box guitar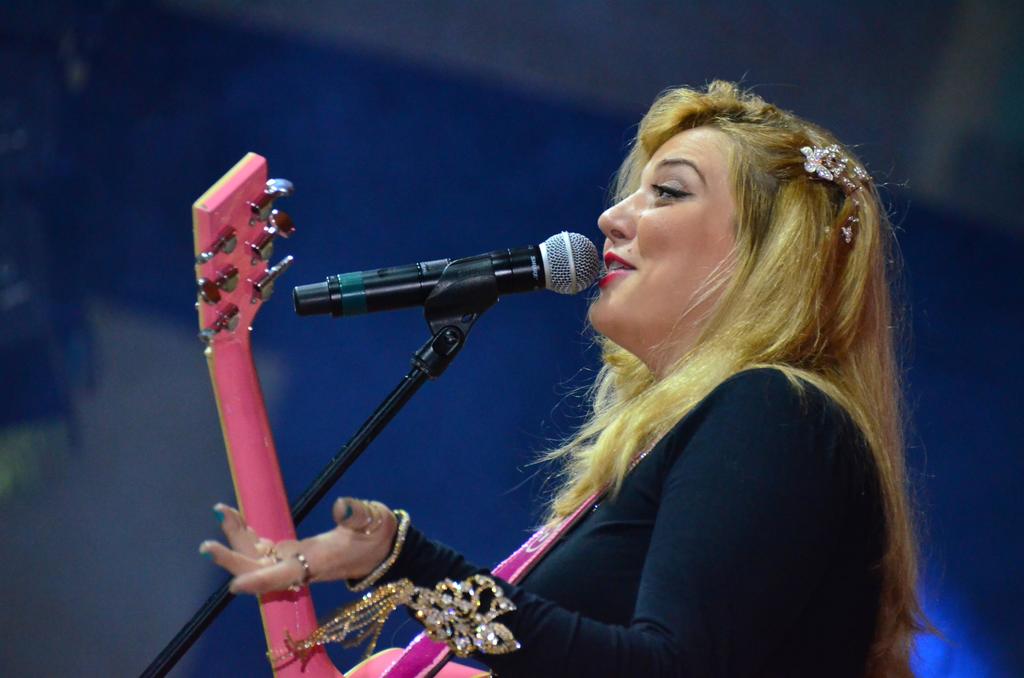
bbox(187, 147, 504, 677)
